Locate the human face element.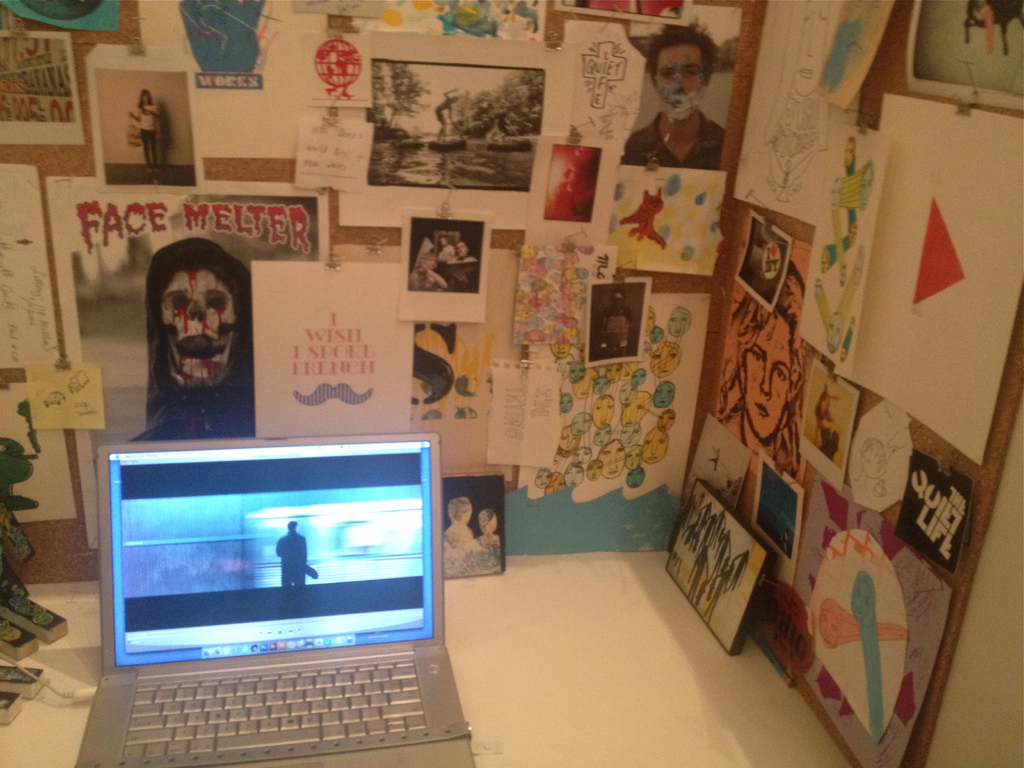
Element bbox: box(620, 378, 638, 406).
